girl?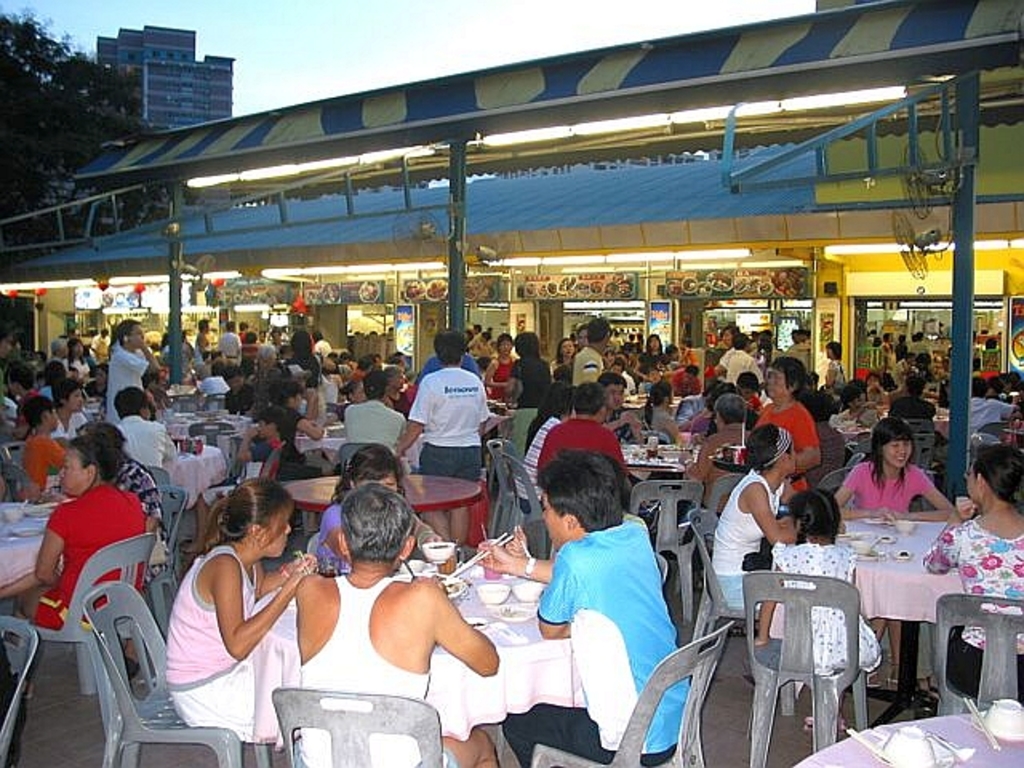
(left=314, top=445, right=442, bottom=578)
